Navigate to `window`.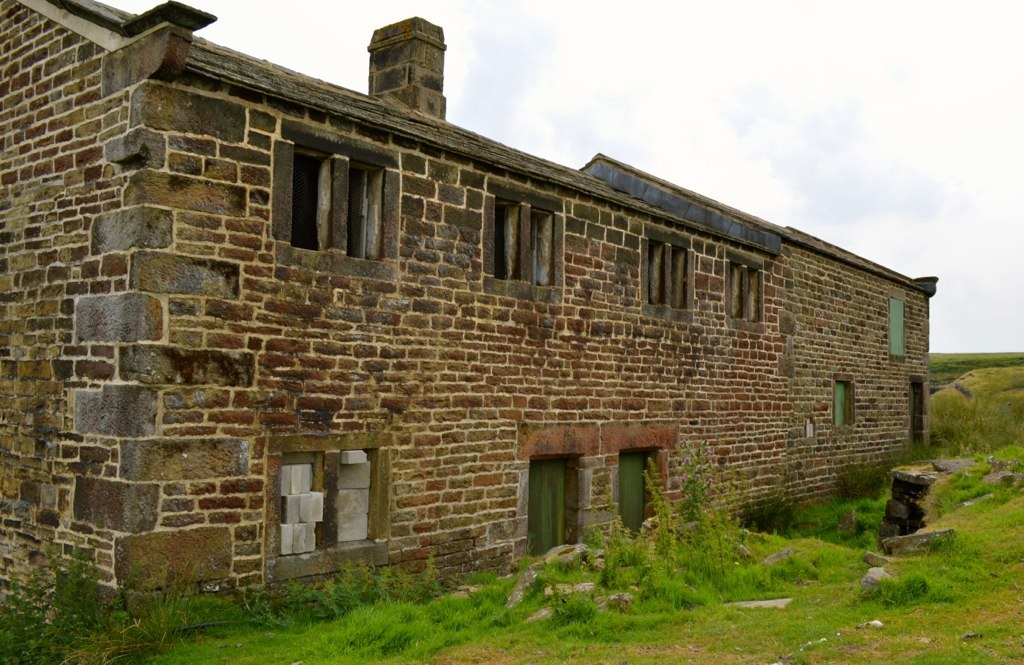
Navigation target: box(723, 256, 769, 324).
